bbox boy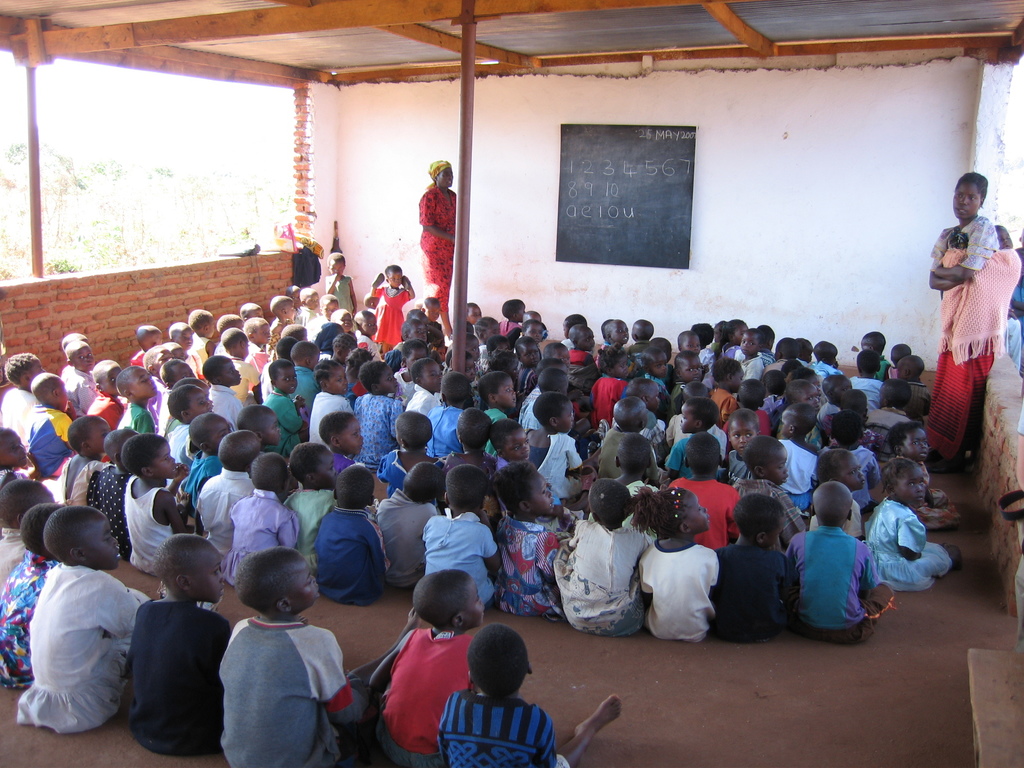
130,525,237,747
